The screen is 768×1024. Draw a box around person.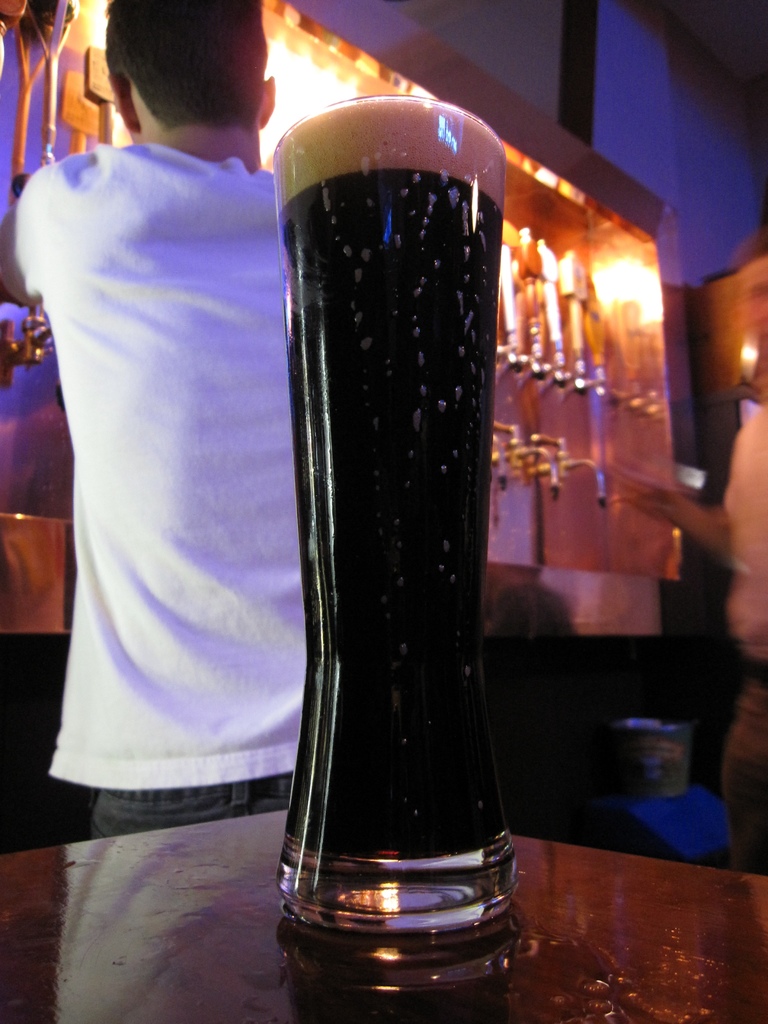
left=26, top=8, right=314, bottom=887.
